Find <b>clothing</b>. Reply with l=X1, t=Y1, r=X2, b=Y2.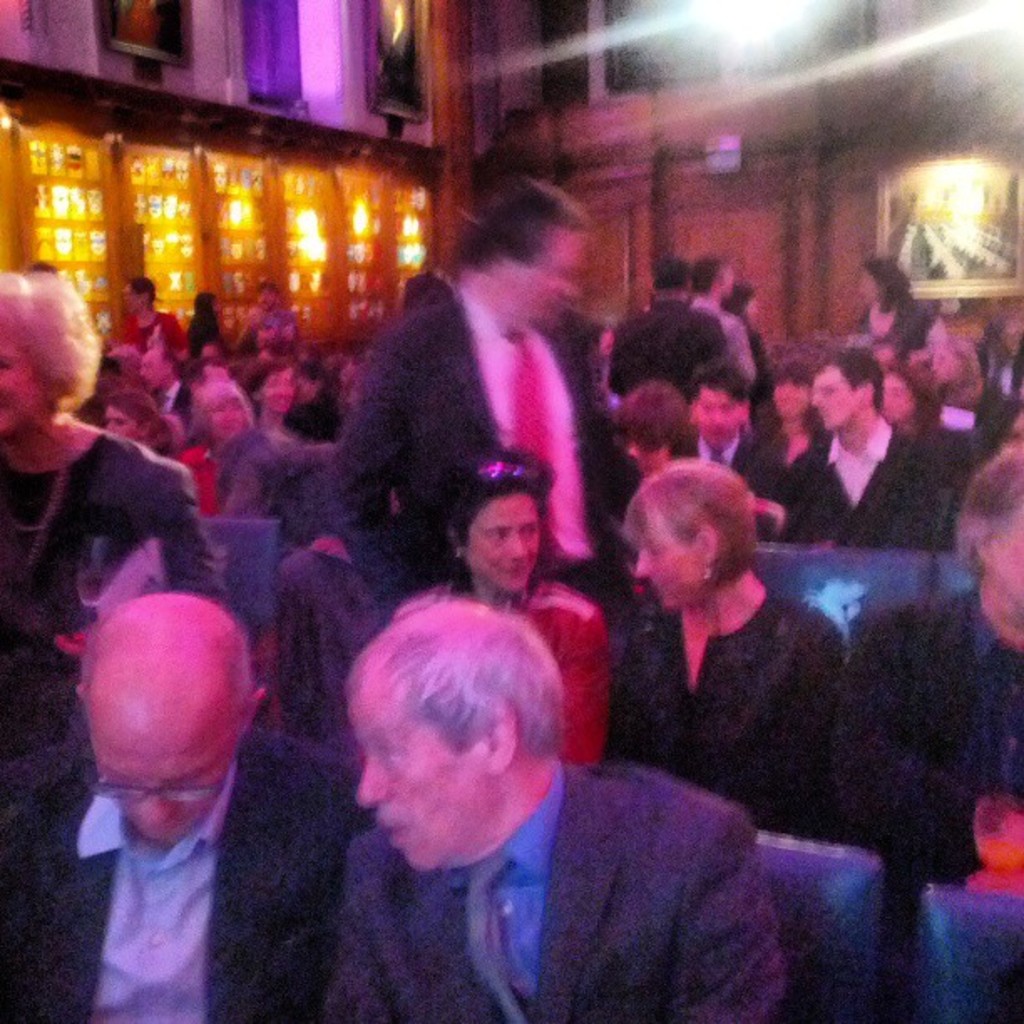
l=330, t=755, r=793, b=1022.
